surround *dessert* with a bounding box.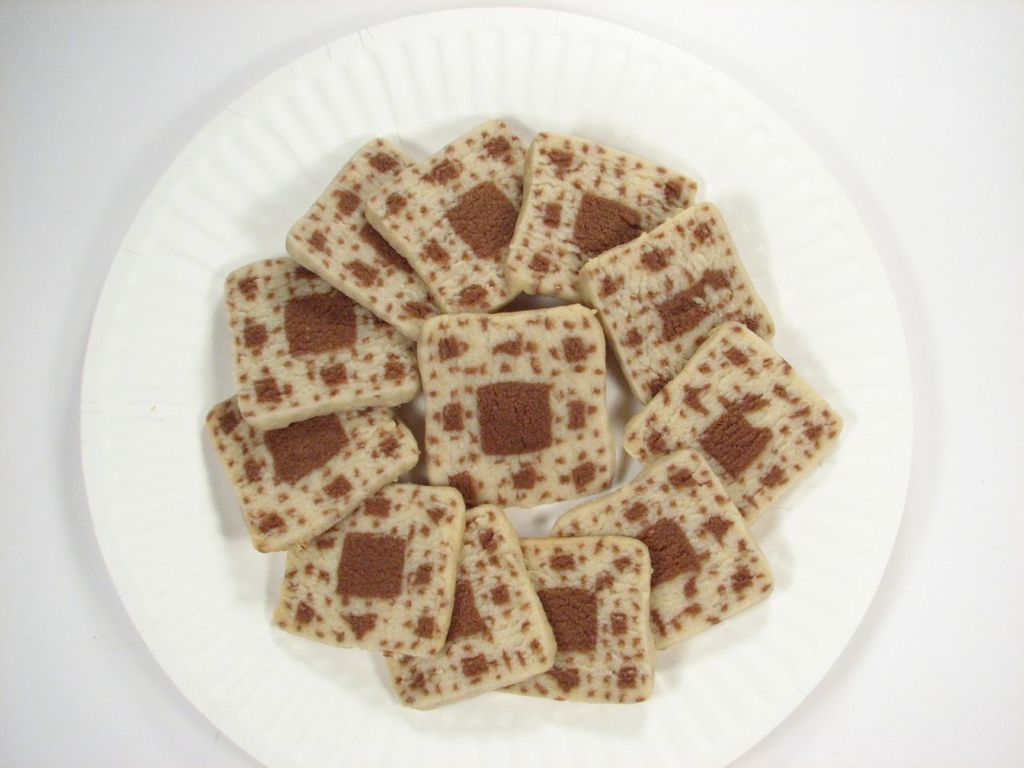
box=[560, 442, 786, 642].
